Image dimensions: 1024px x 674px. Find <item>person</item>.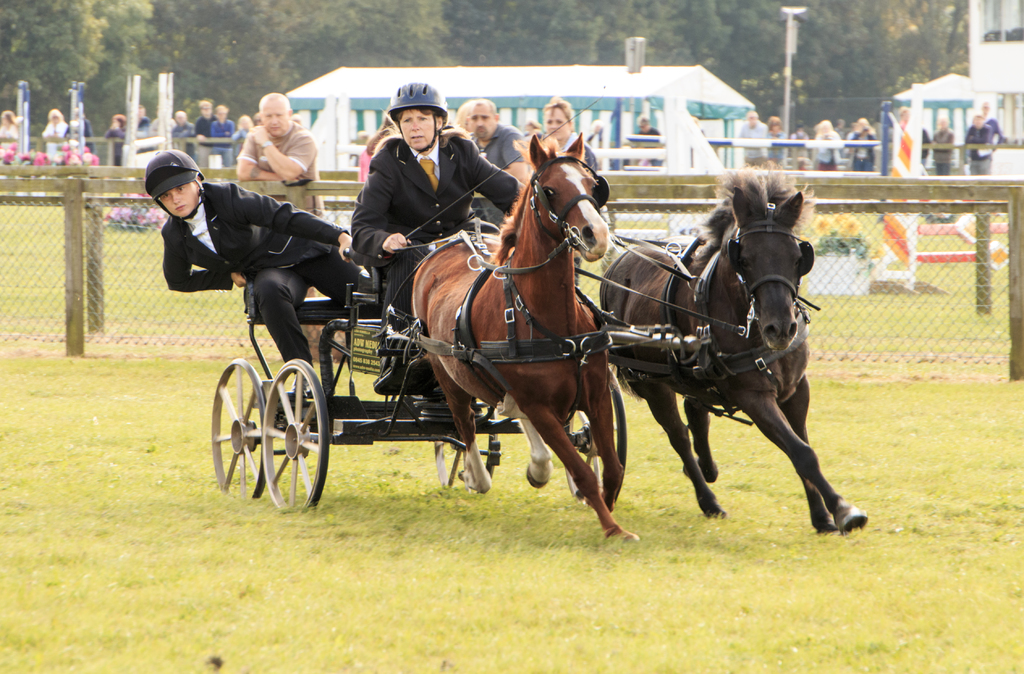
x1=744, y1=120, x2=768, y2=160.
